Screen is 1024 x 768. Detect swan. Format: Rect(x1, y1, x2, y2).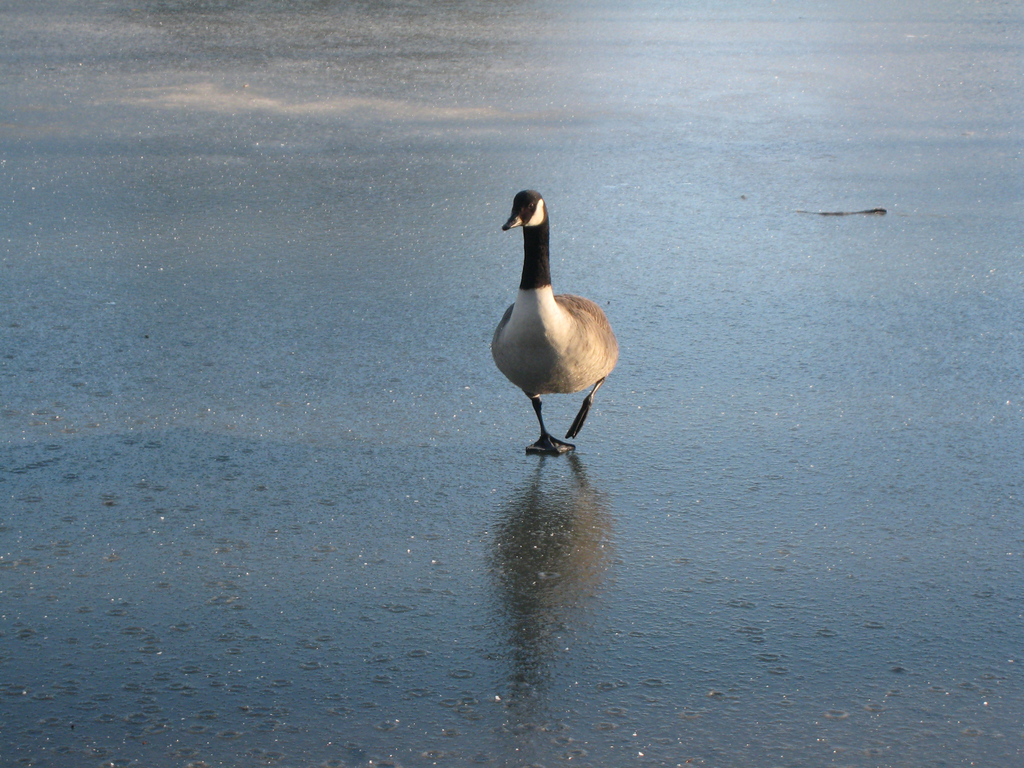
Rect(474, 189, 630, 468).
